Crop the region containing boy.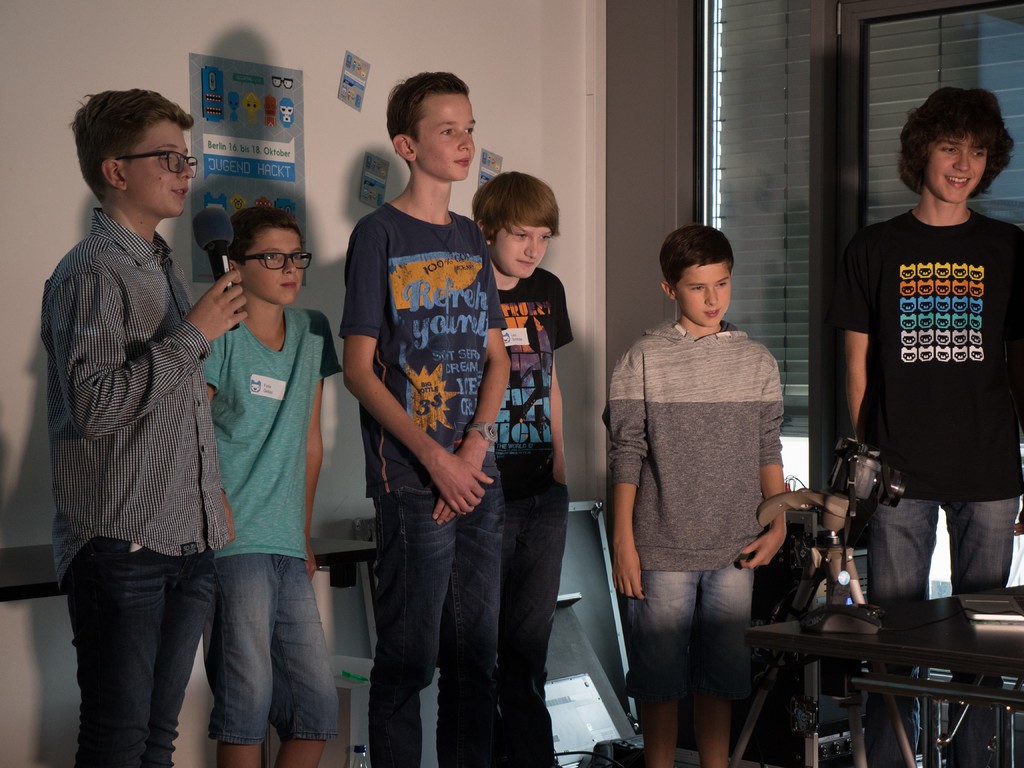
Crop region: (157,189,333,715).
